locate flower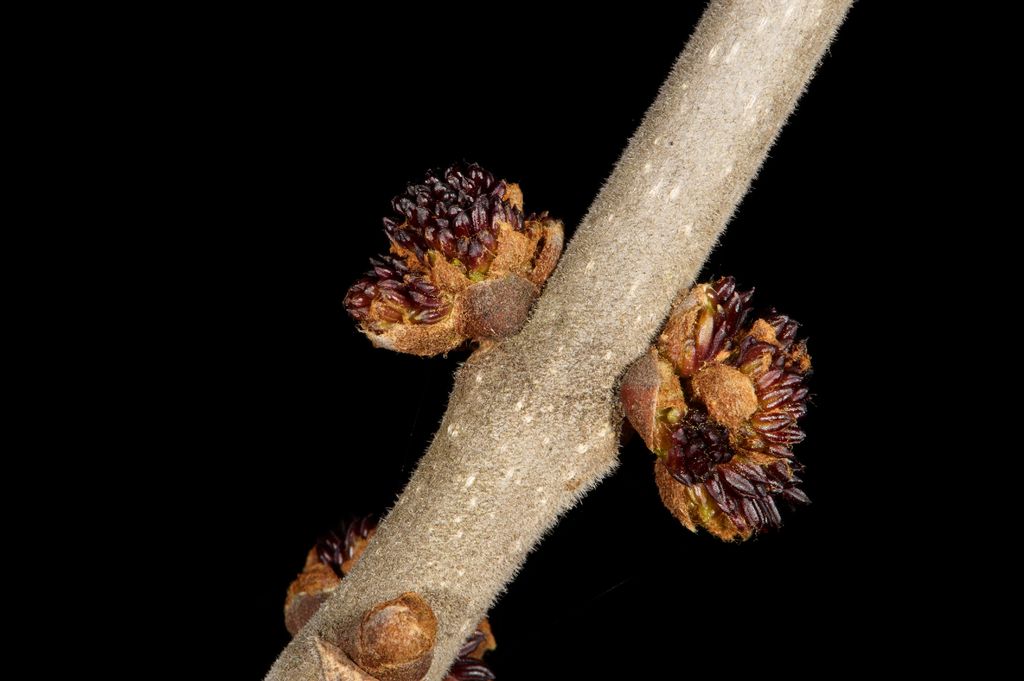
283:524:378:641
